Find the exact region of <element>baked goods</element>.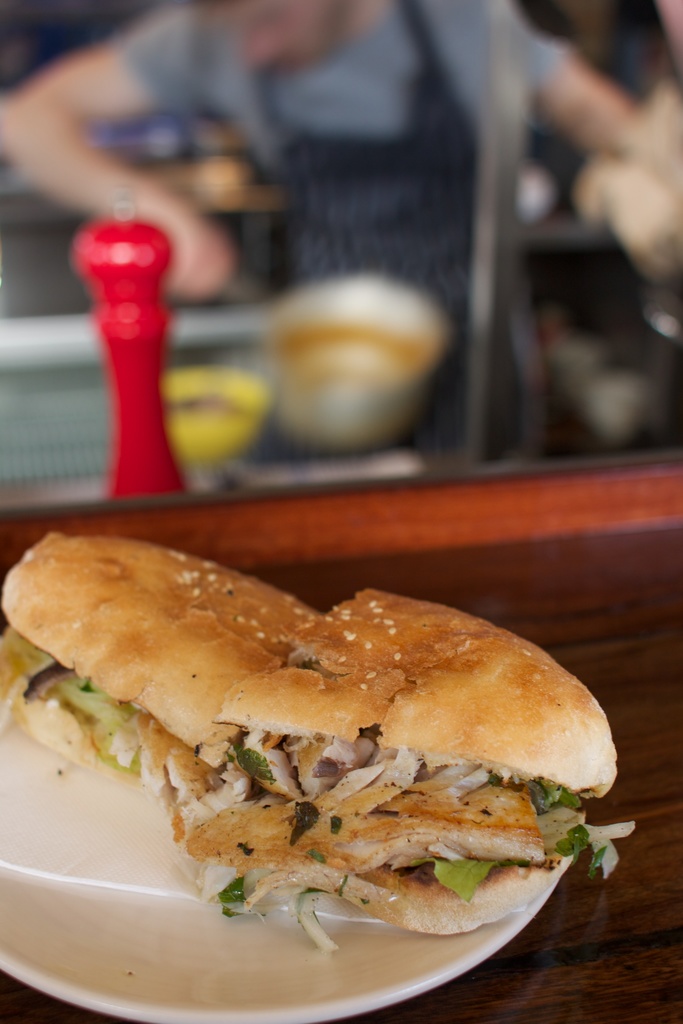
Exact region: bbox=(8, 532, 614, 919).
